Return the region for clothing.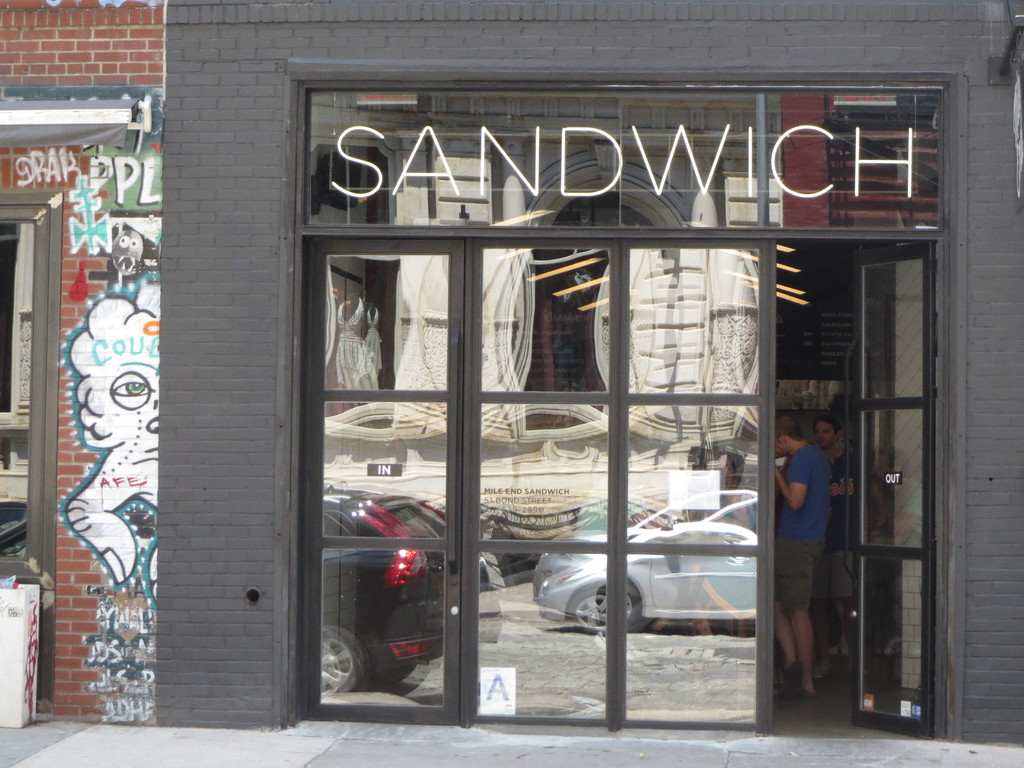
l=817, t=443, r=861, b=611.
